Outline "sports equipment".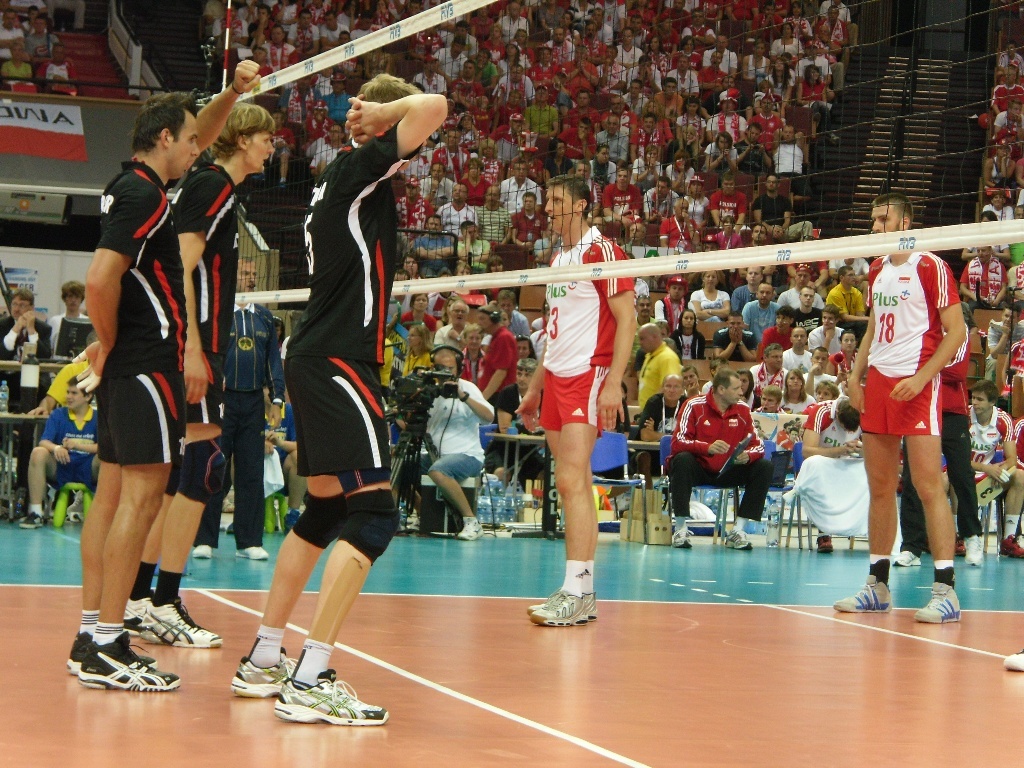
Outline: BBox(527, 590, 584, 630).
